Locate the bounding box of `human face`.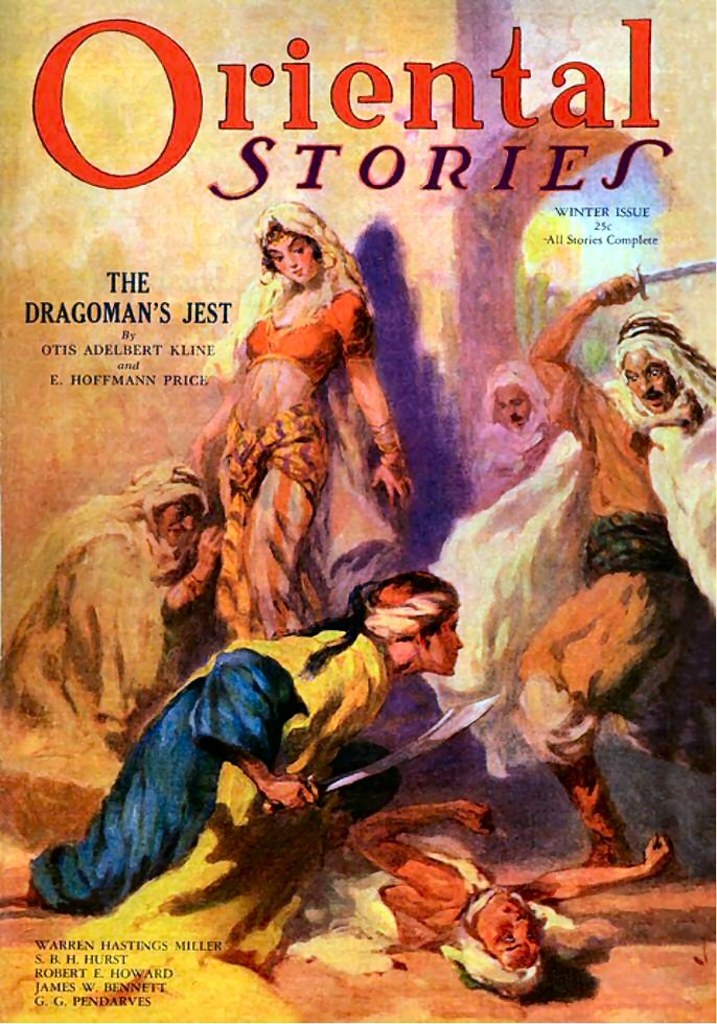
Bounding box: 263, 234, 324, 289.
